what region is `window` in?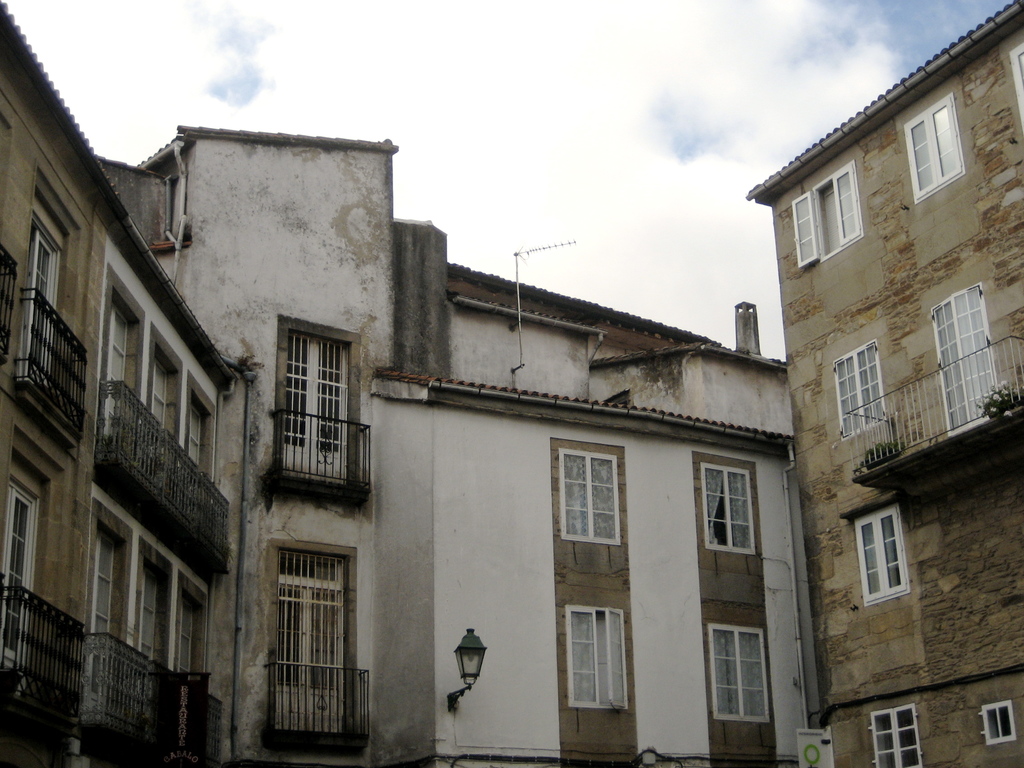
l=868, t=696, r=927, b=767.
